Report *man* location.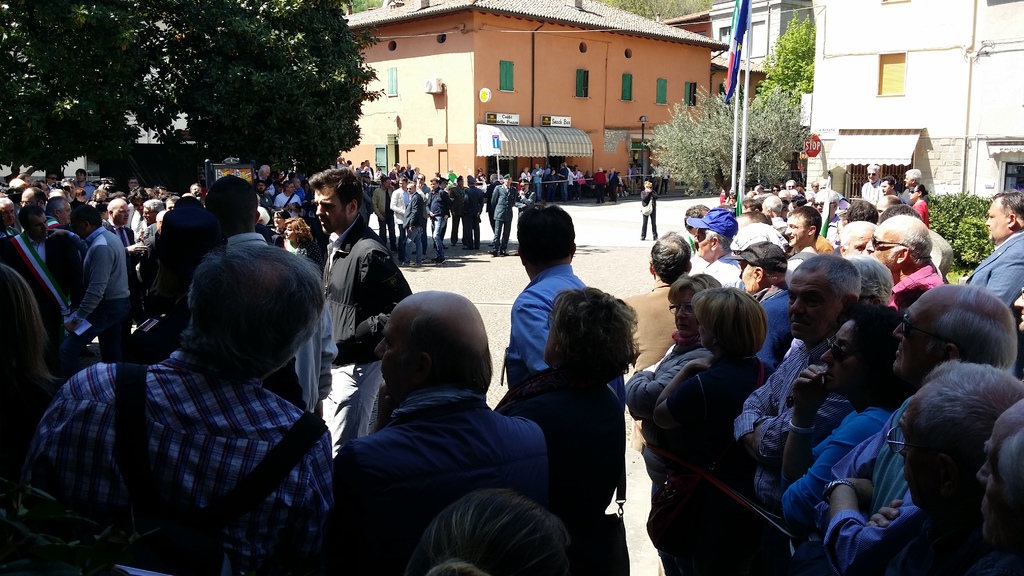
Report: detection(481, 171, 504, 234).
